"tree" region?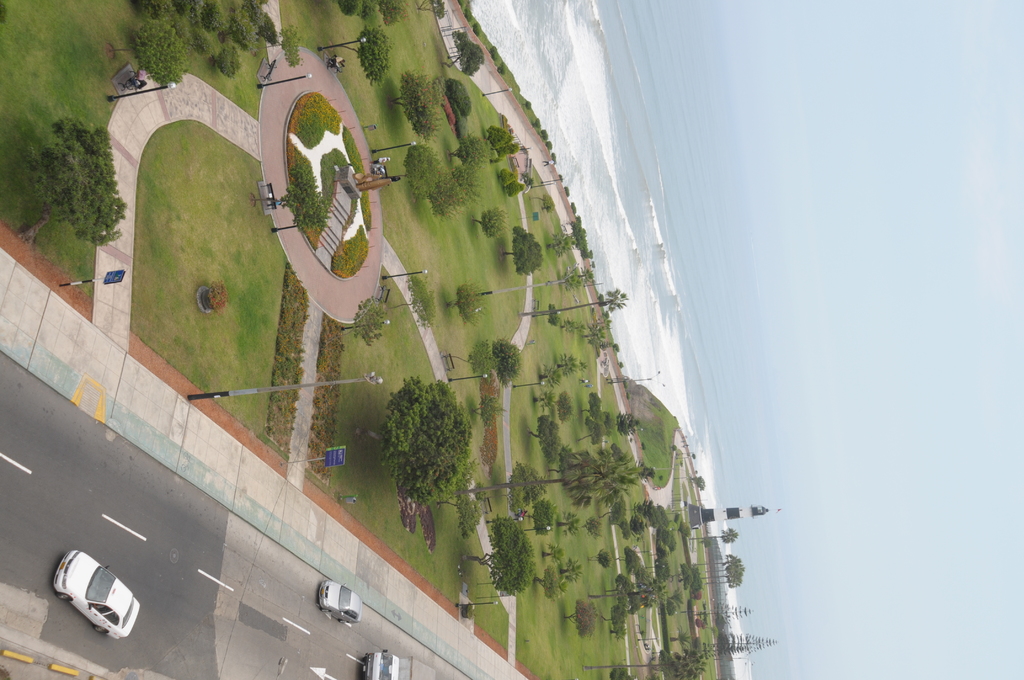
x1=537, y1=120, x2=559, y2=163
